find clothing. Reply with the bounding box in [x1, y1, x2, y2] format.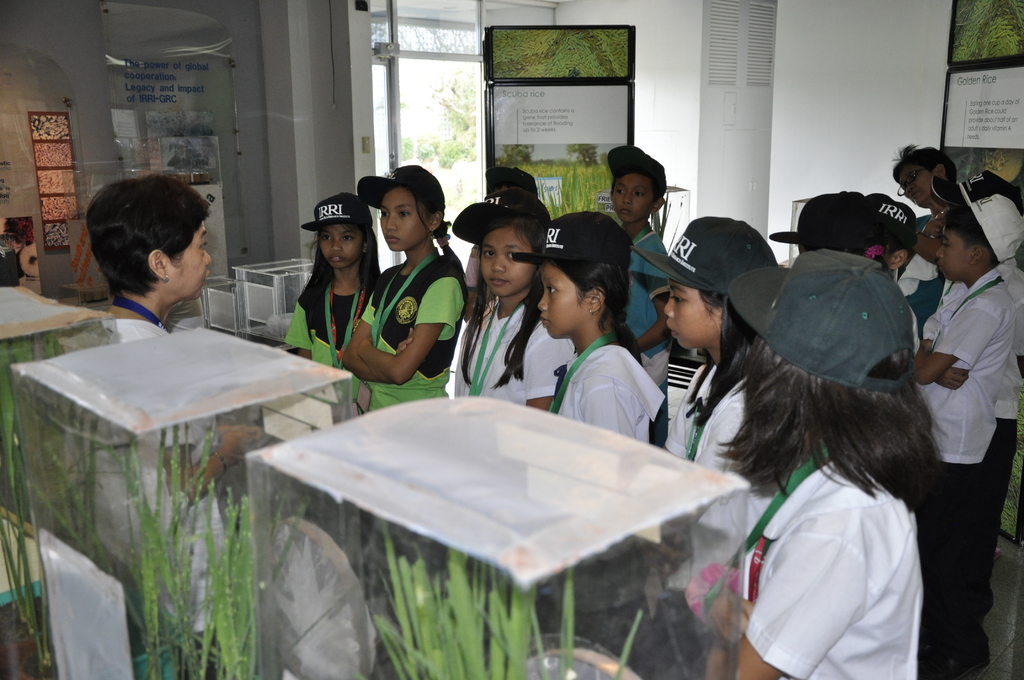
[169, 155, 195, 170].
